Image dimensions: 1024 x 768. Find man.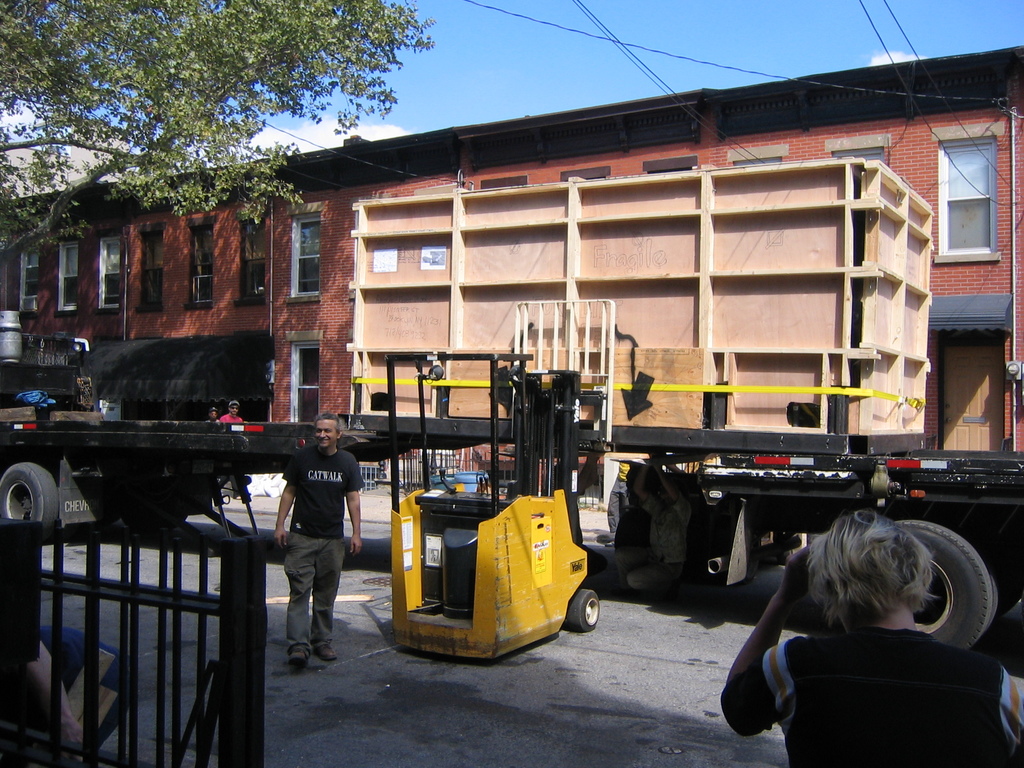
259, 419, 356, 669.
